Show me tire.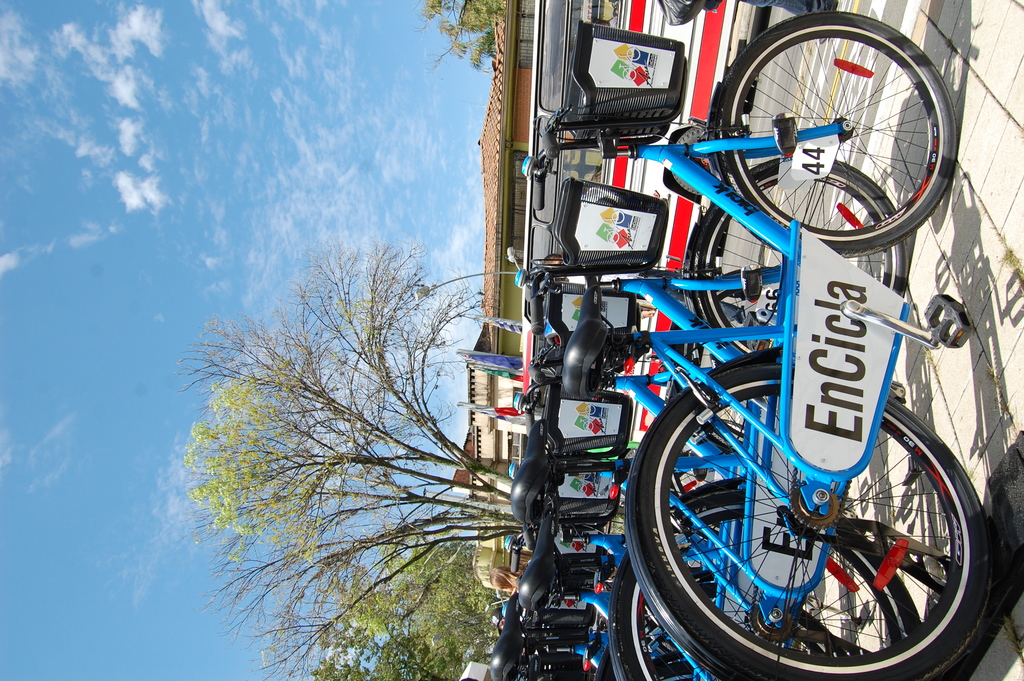
tire is here: (x1=673, y1=126, x2=731, y2=194).
